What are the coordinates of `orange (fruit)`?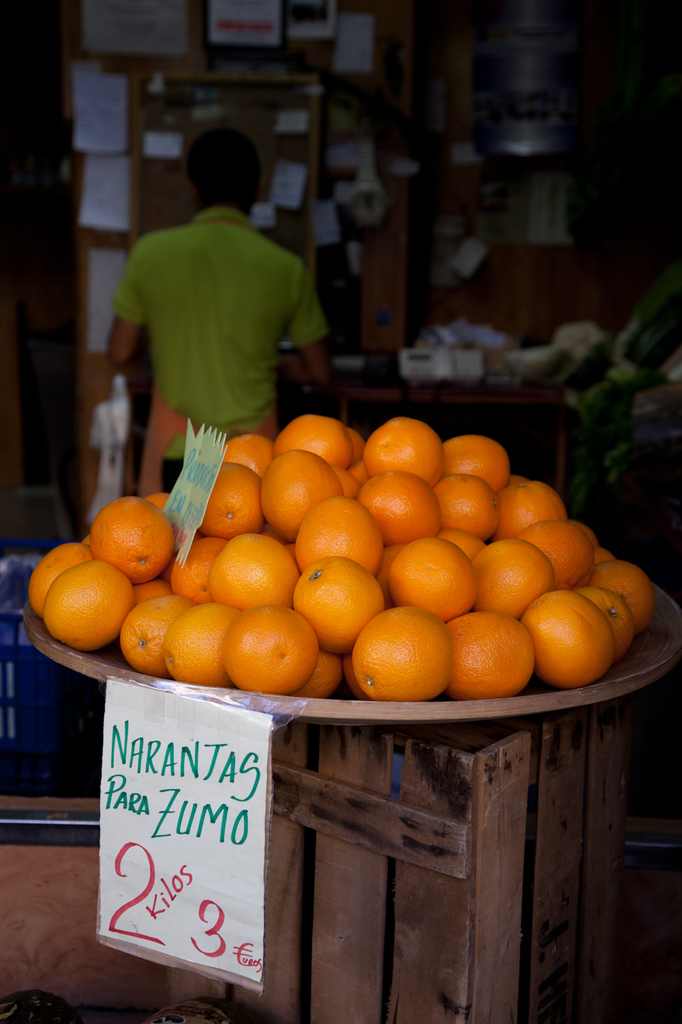
BBox(375, 474, 435, 535).
